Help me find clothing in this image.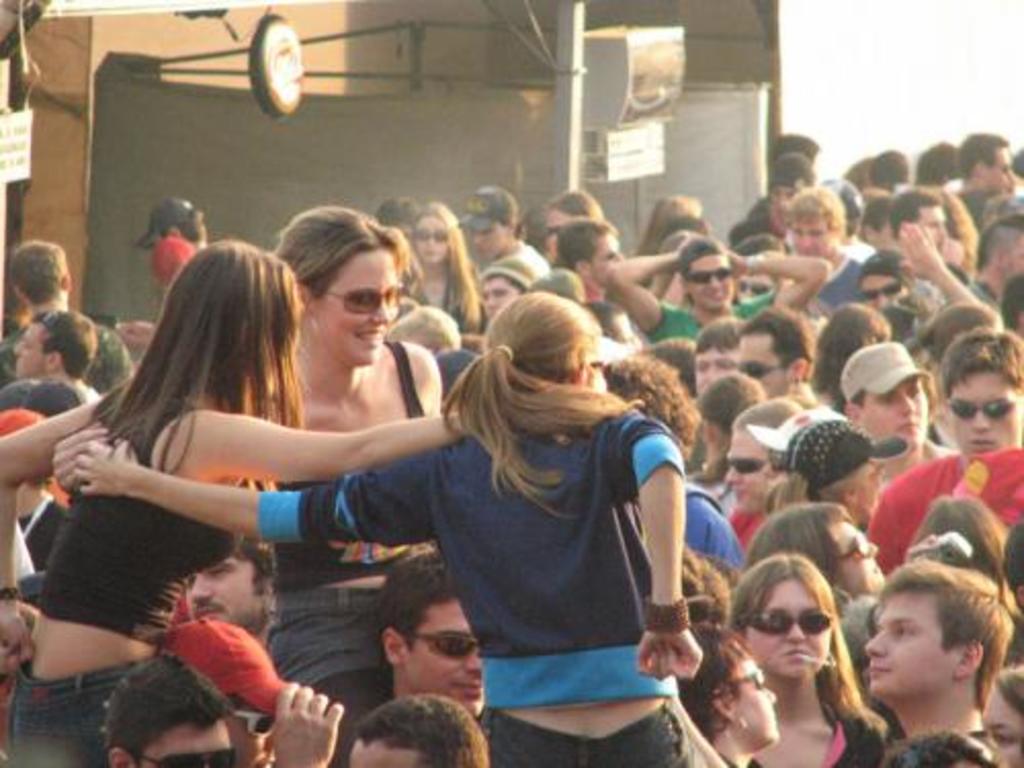
Found it: BBox(864, 451, 1020, 575).
